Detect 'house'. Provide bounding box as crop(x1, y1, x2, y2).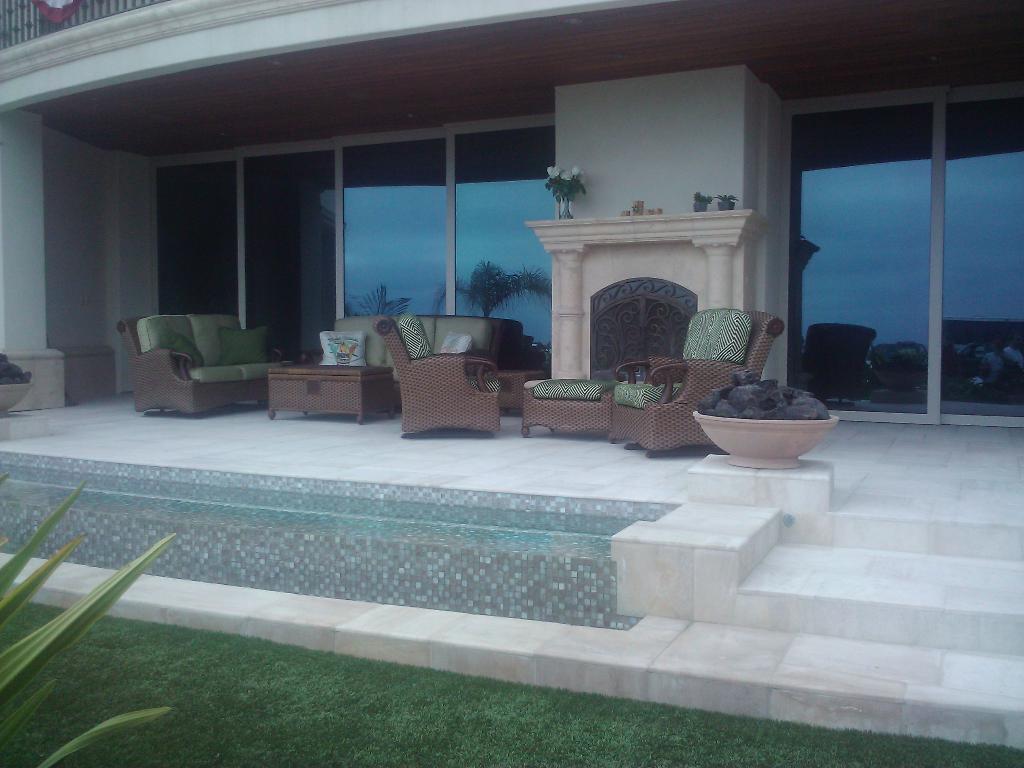
crop(0, 0, 1023, 586).
